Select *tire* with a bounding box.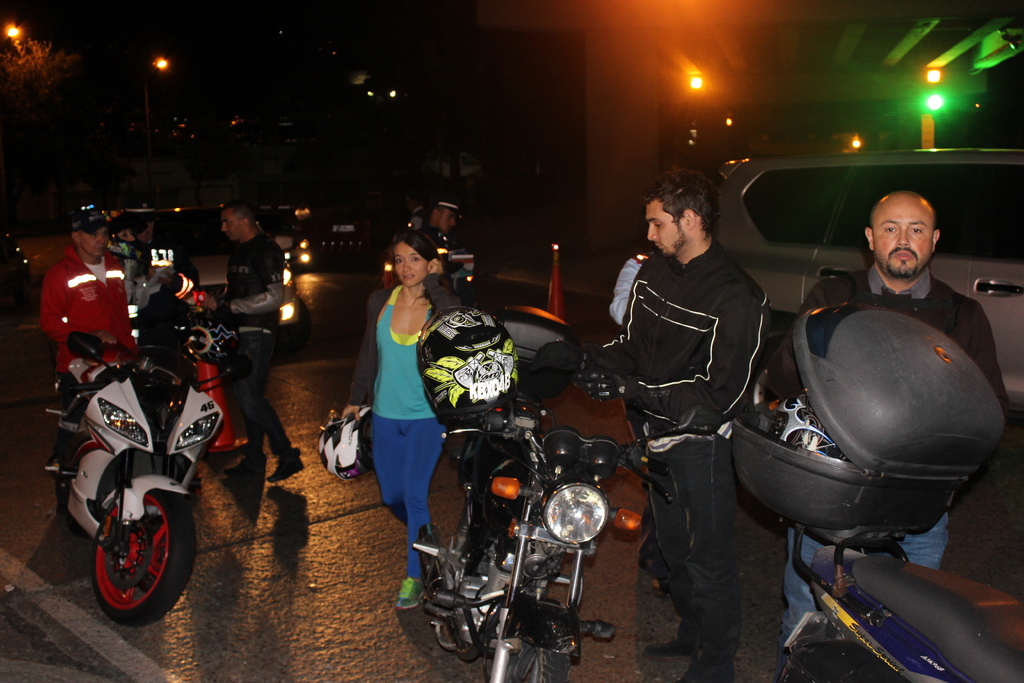
locate(90, 489, 192, 625).
